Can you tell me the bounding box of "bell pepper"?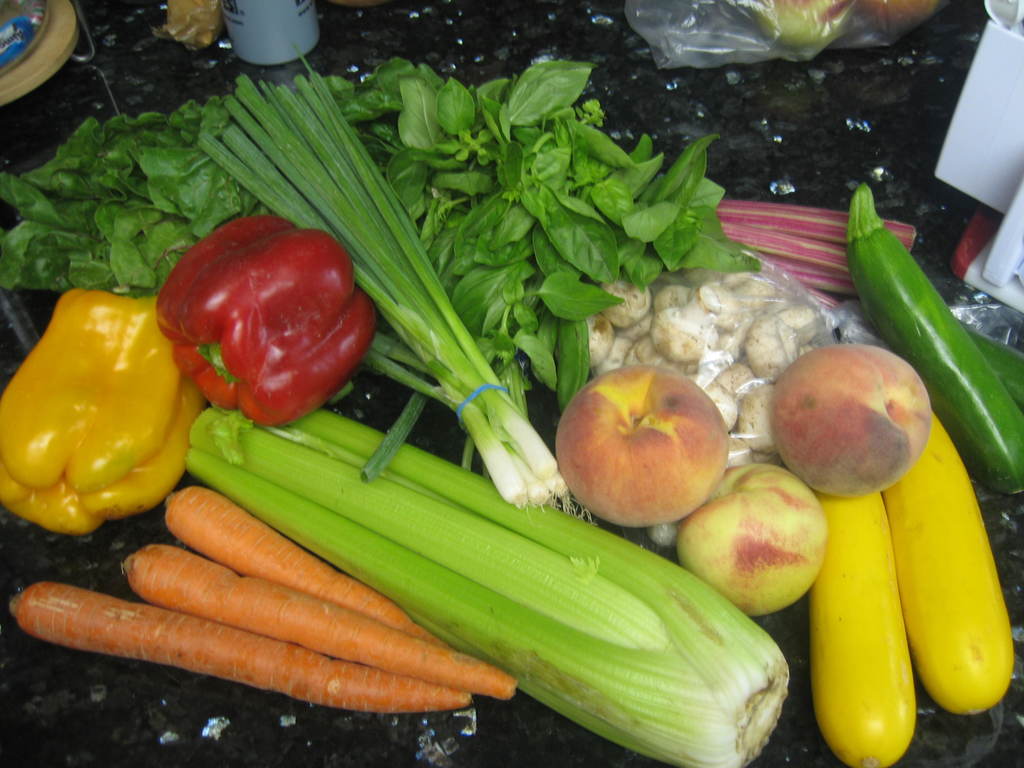
<box>158,216,374,429</box>.
